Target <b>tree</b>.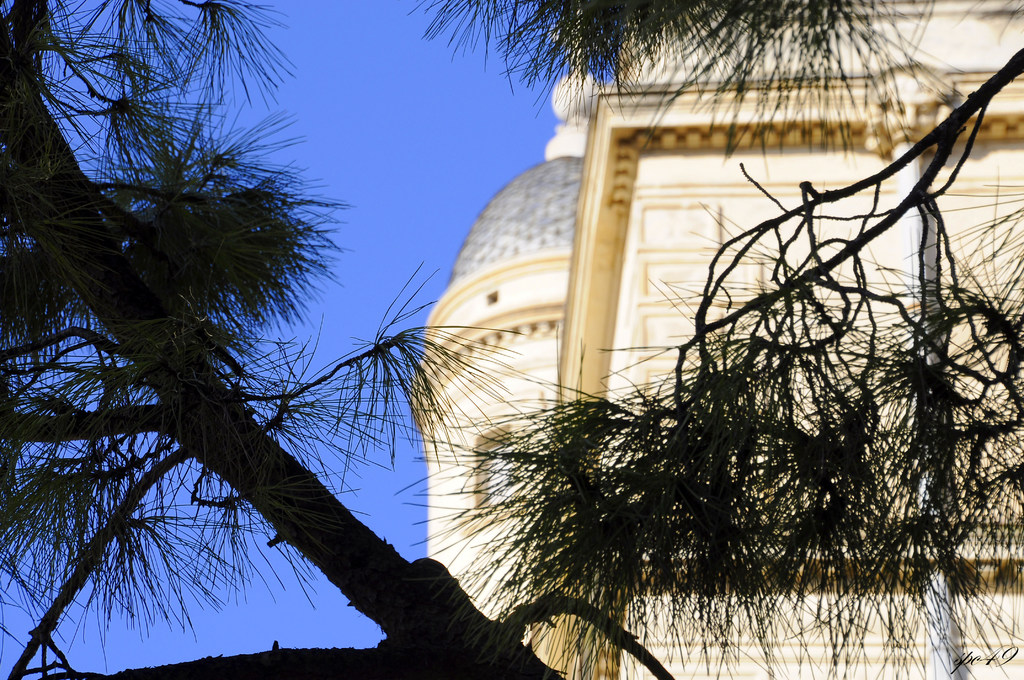
Target region: <bbox>0, 0, 1023, 679</bbox>.
